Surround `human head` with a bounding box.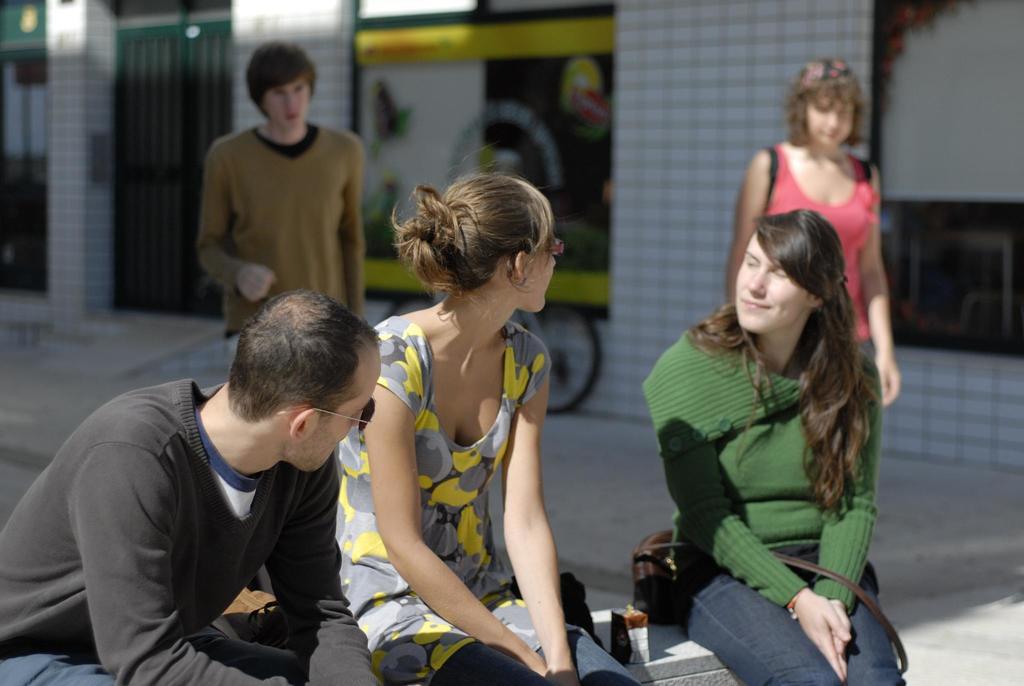
x1=232, y1=43, x2=315, y2=135.
